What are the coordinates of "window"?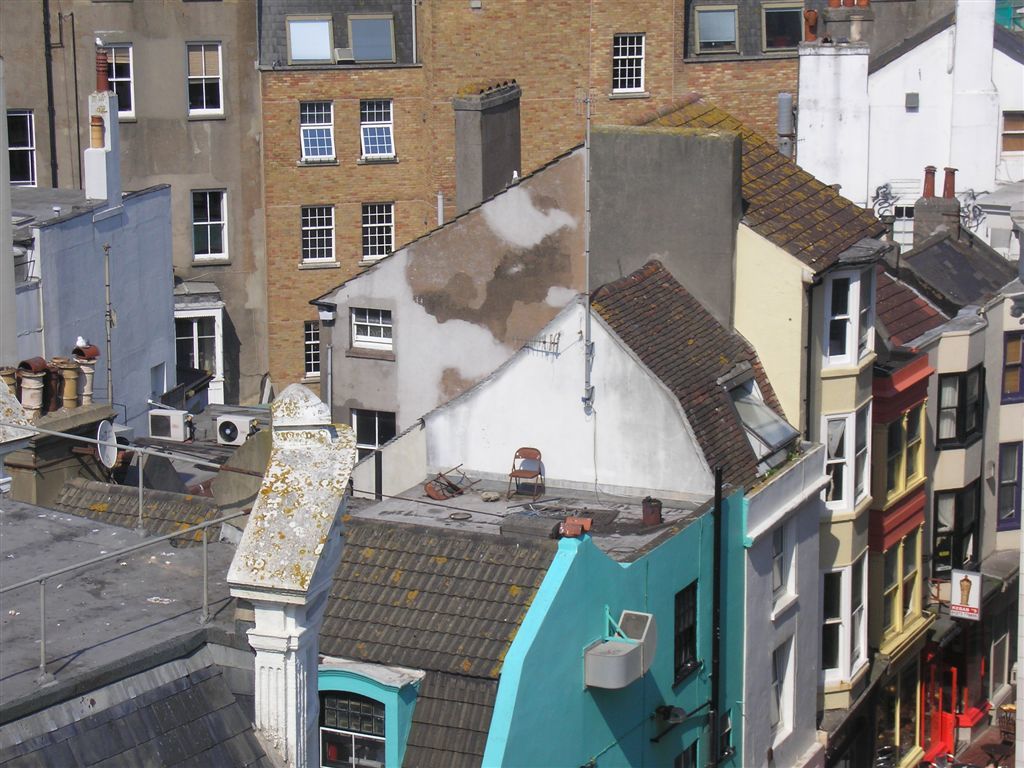
l=670, t=588, r=701, b=689.
